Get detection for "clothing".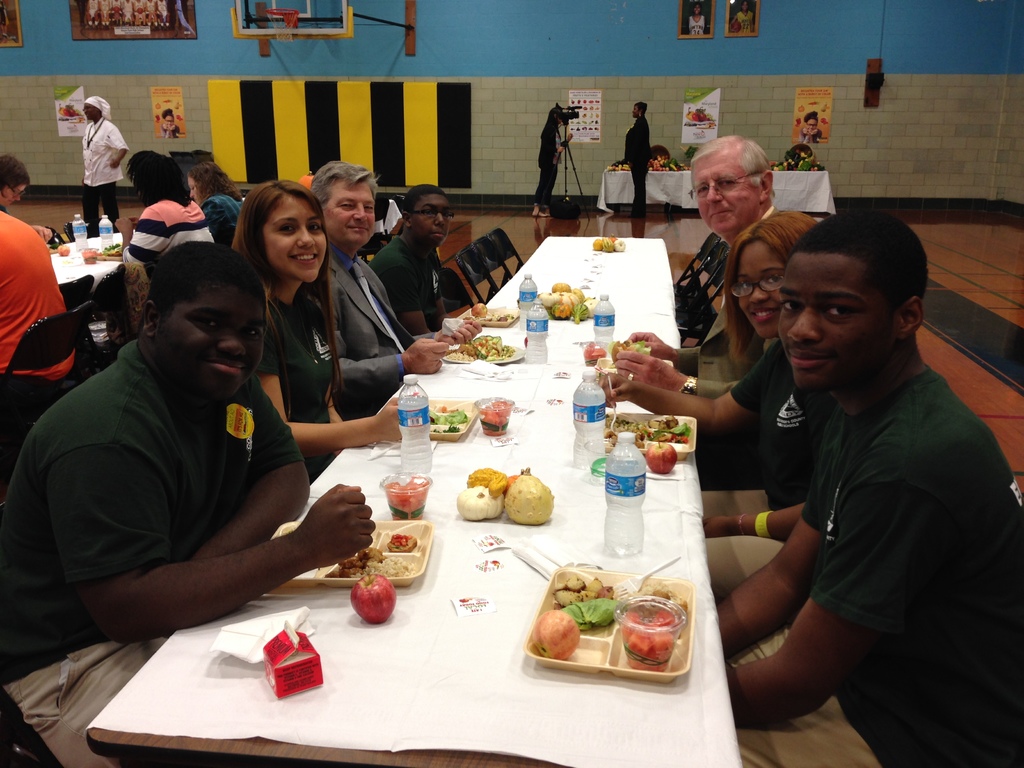
Detection: 364, 223, 458, 337.
